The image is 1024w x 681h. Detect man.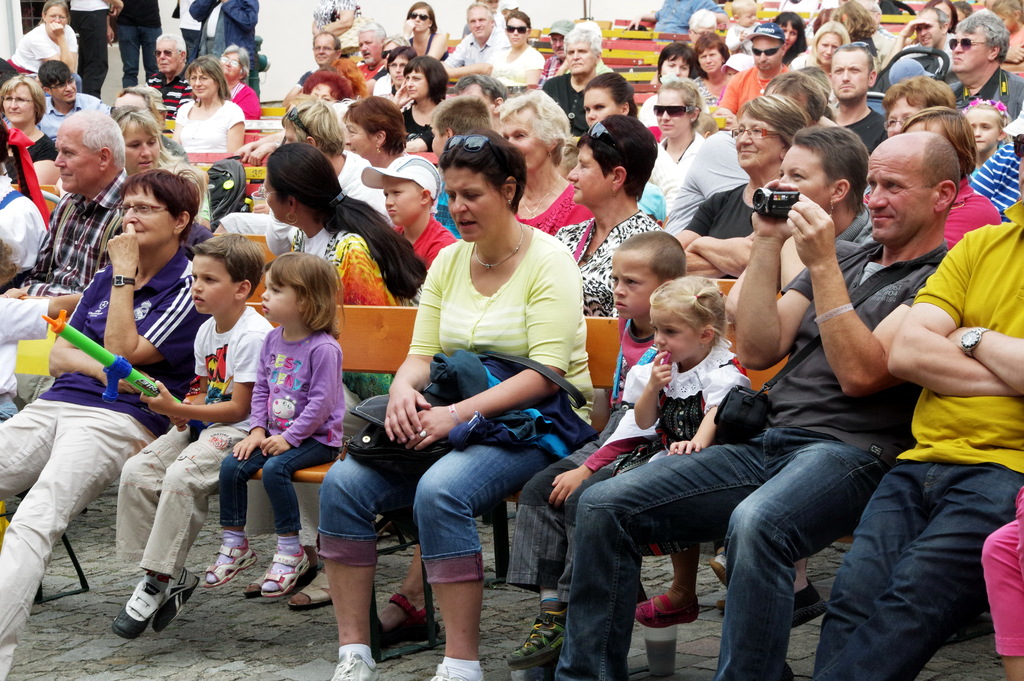
Detection: [815,134,1023,680].
